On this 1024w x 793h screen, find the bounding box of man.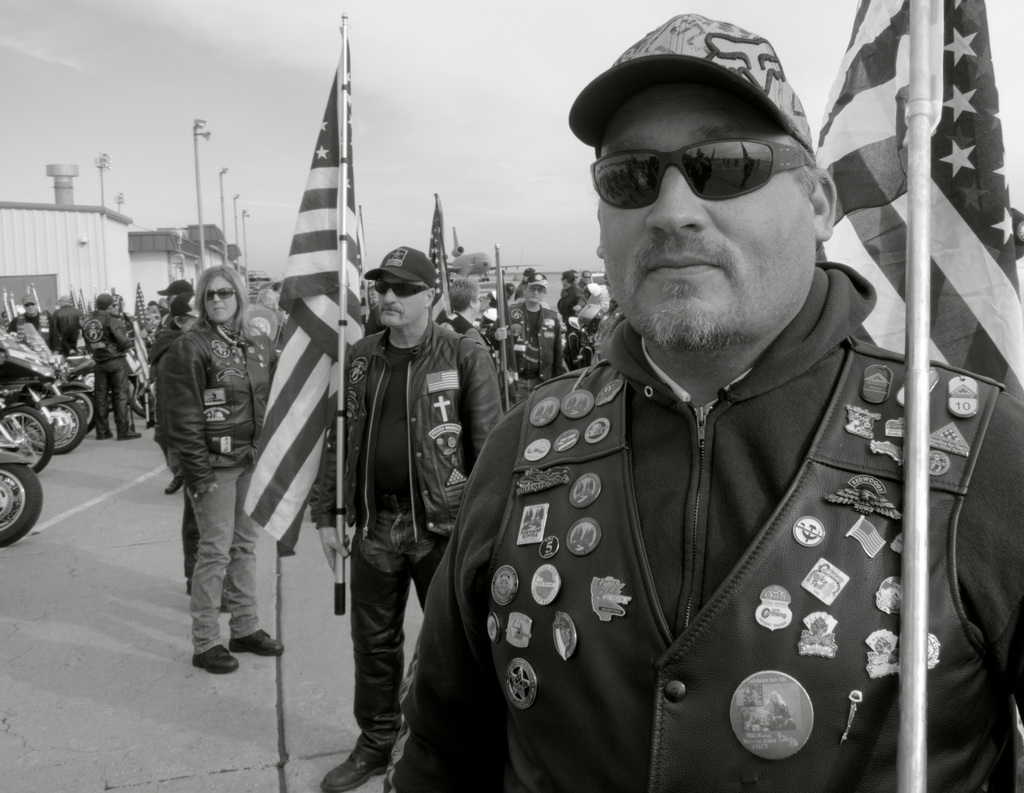
Bounding box: {"x1": 46, "y1": 291, "x2": 81, "y2": 357}.
